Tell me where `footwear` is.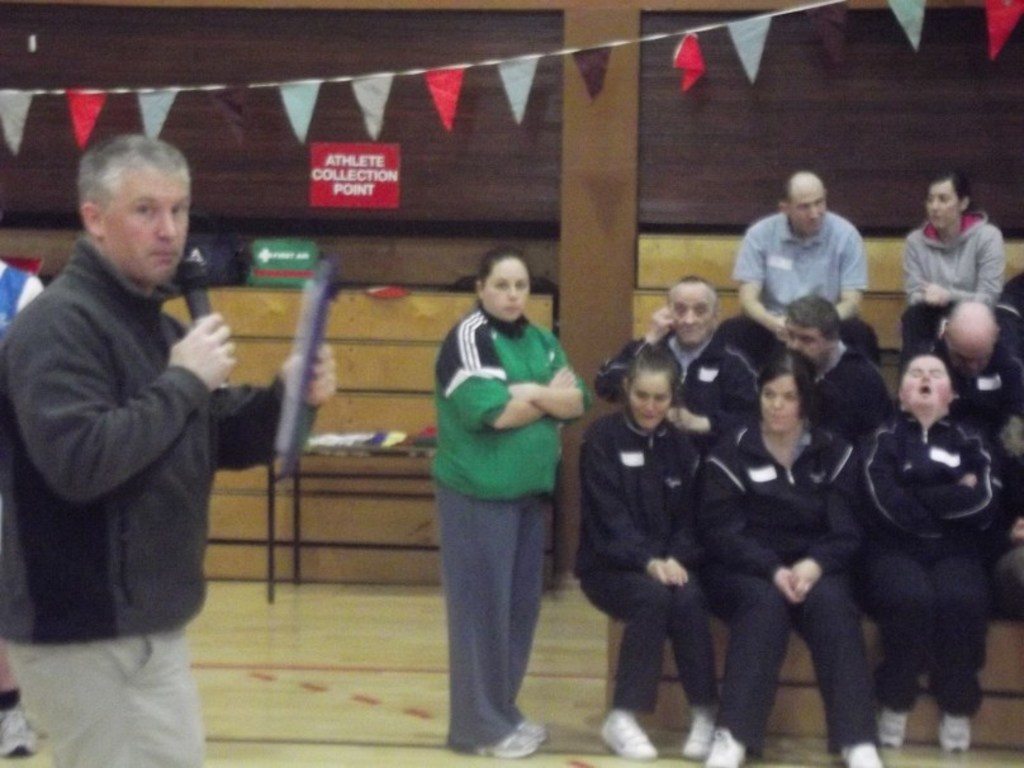
`footwear` is at box=[458, 727, 540, 759].
